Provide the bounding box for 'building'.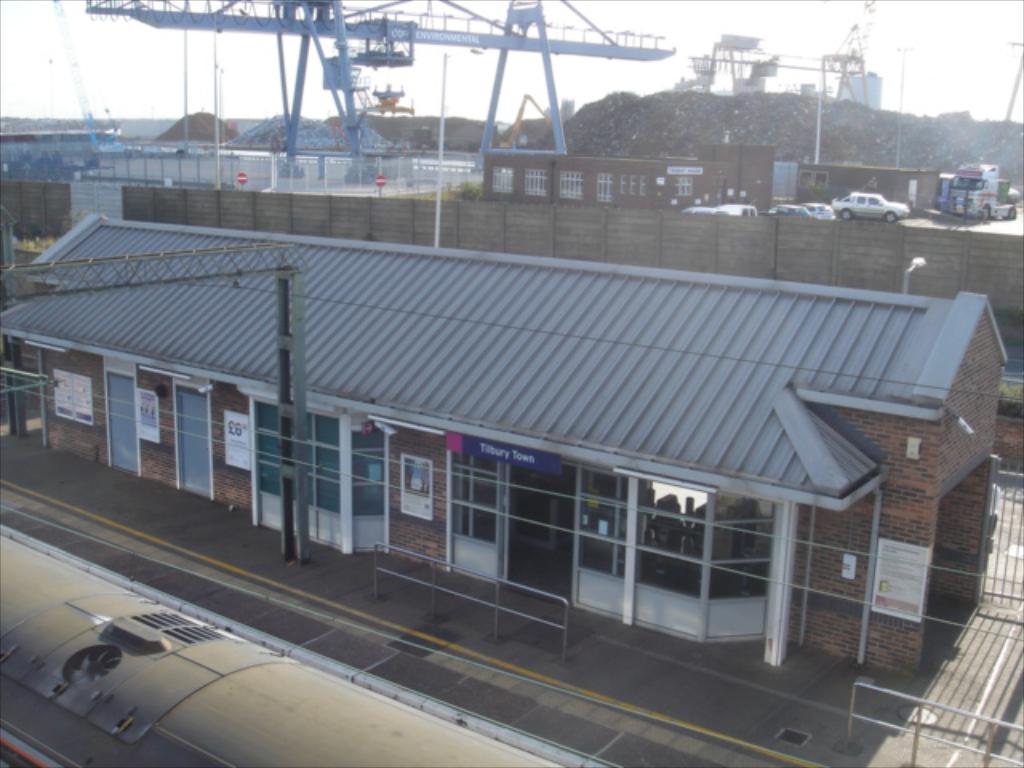
bbox=[0, 211, 1011, 675].
